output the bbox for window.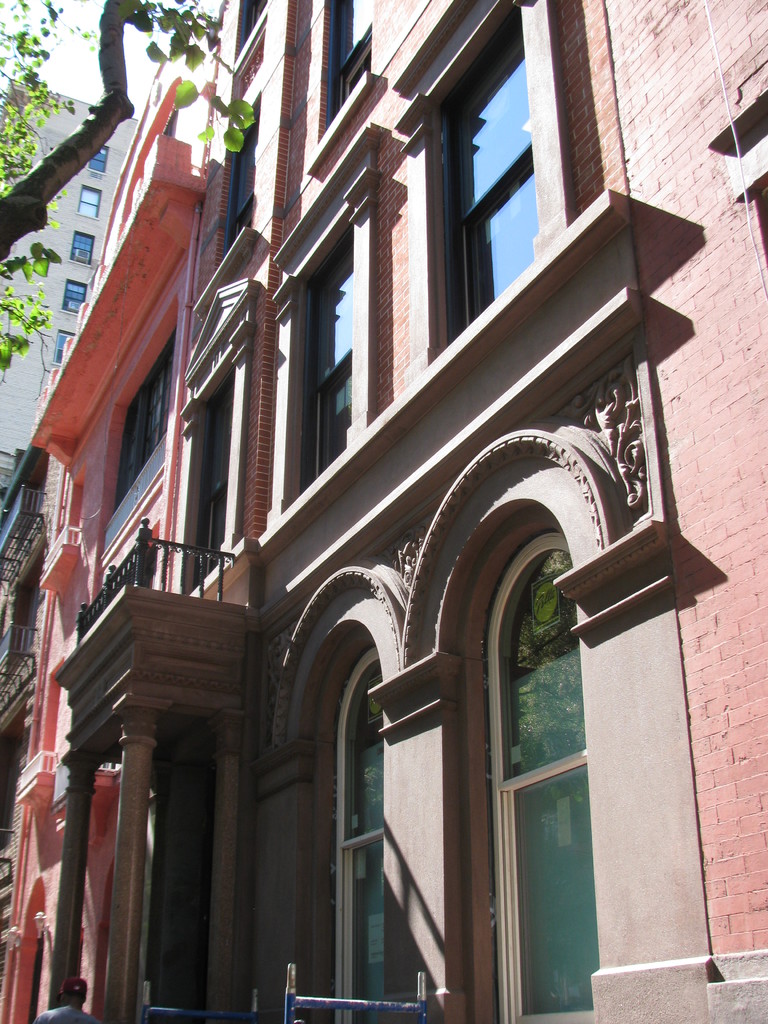
(left=70, top=227, right=95, bottom=257).
